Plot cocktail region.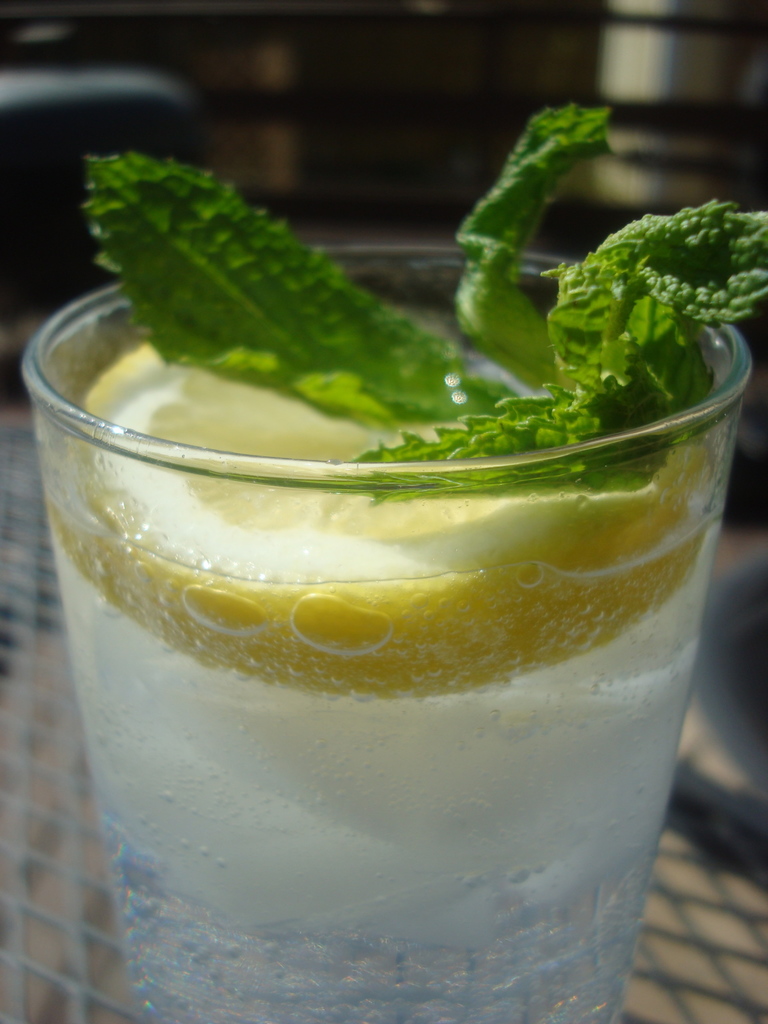
Plotted at bbox=[19, 92, 767, 1023].
